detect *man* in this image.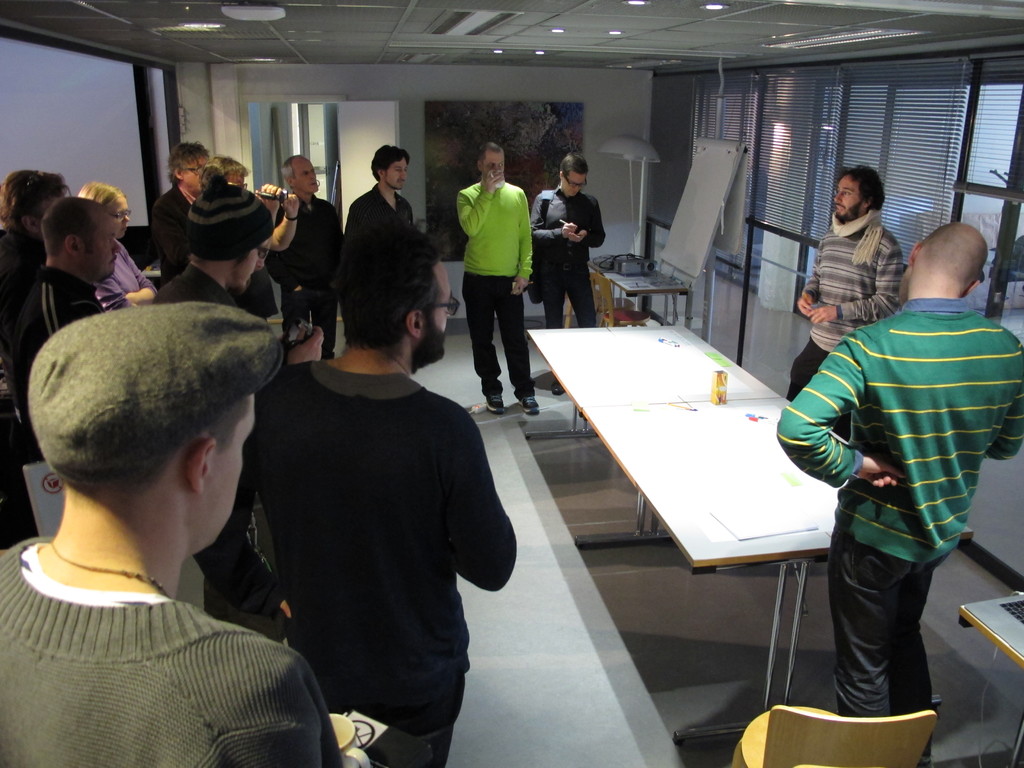
Detection: box=[530, 154, 599, 336].
